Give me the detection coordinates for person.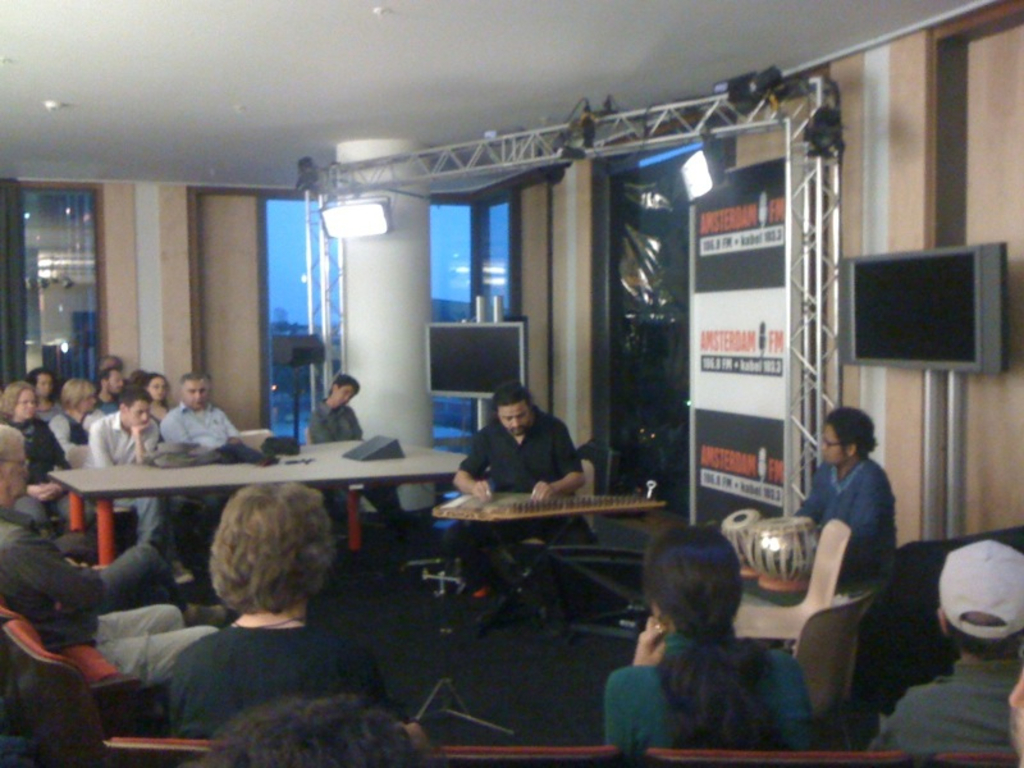
x1=161, y1=371, x2=243, y2=452.
